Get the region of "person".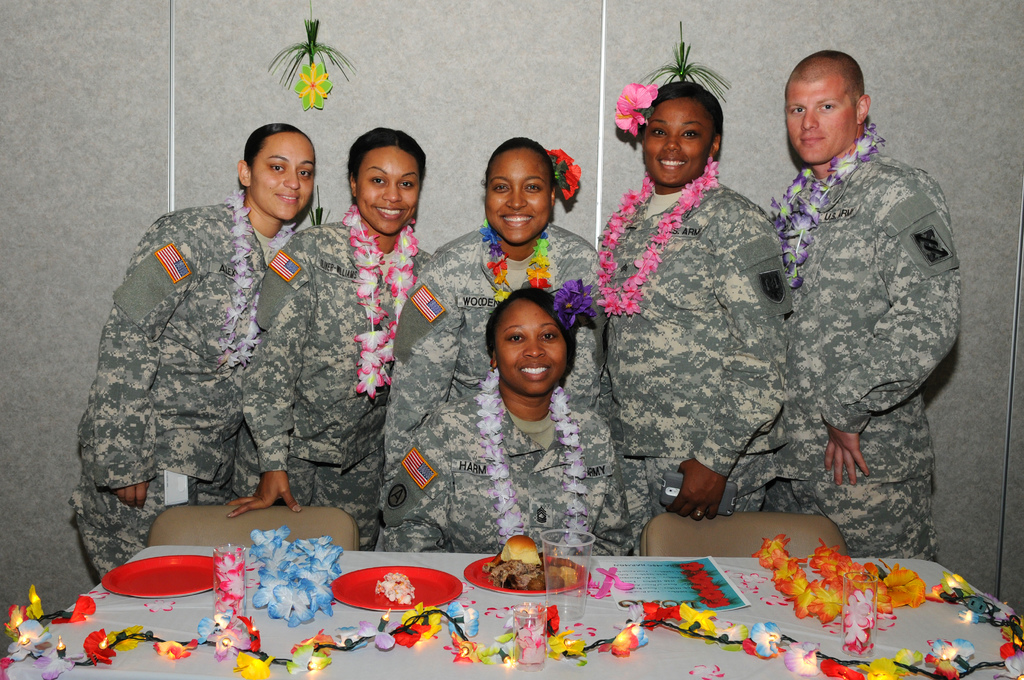
crop(384, 286, 618, 550).
